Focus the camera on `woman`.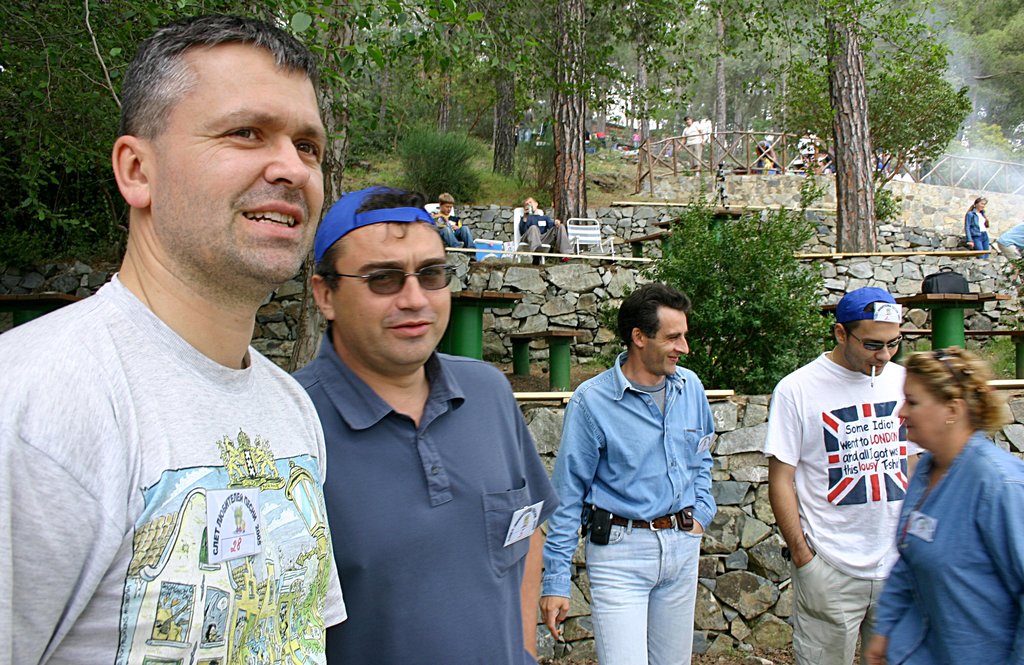
Focus region: rect(869, 323, 1020, 662).
